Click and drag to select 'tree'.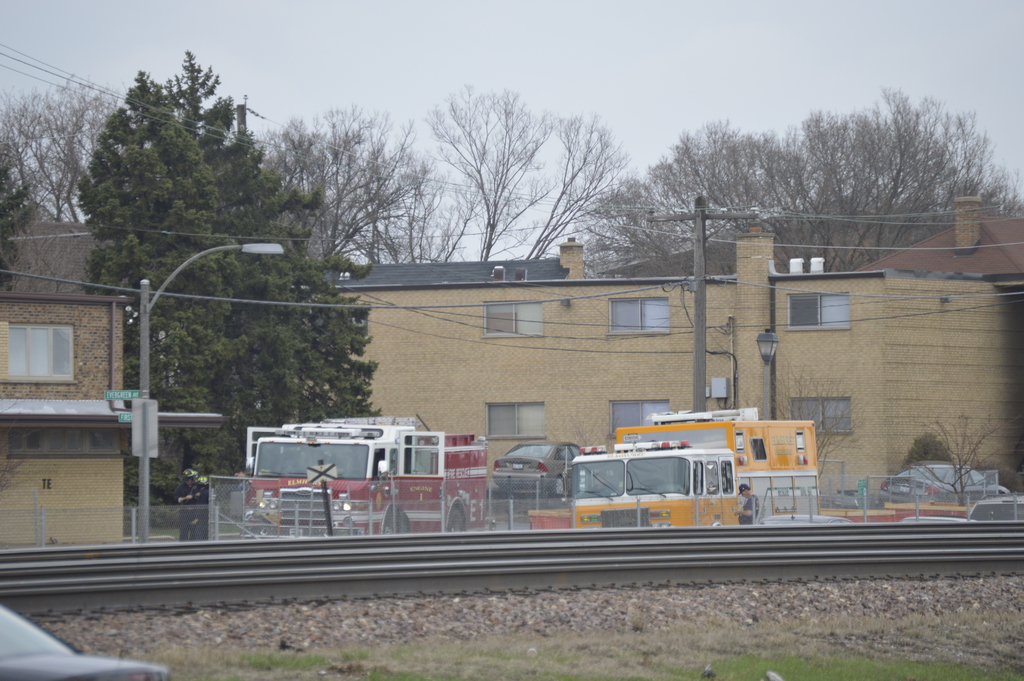
Selection: l=408, t=63, r=650, b=286.
